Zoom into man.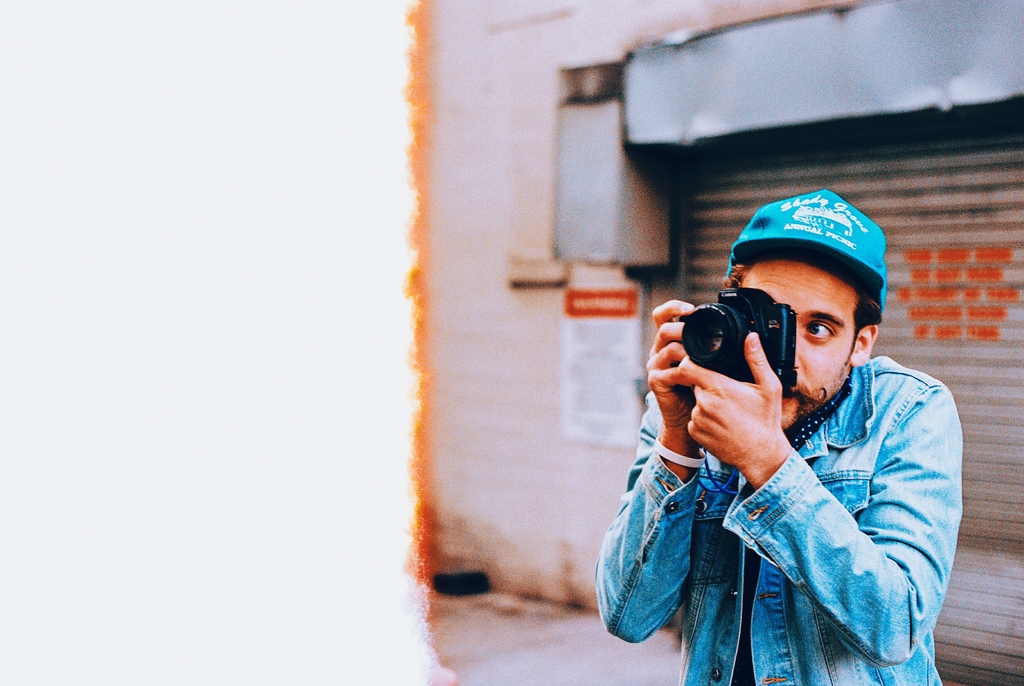
Zoom target: pyautogui.locateOnScreen(593, 188, 959, 685).
